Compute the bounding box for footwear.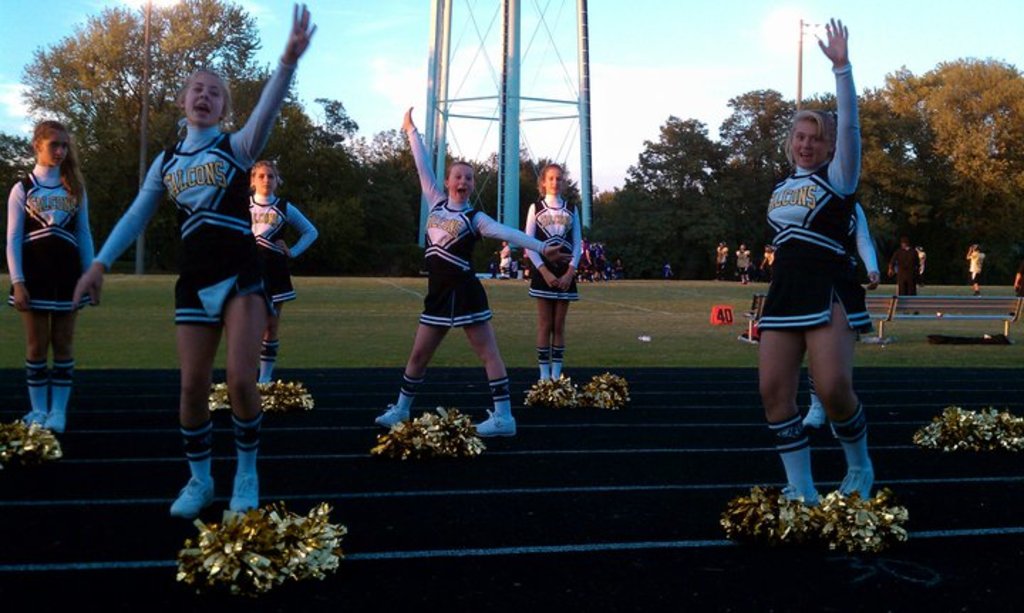
20,407,43,424.
